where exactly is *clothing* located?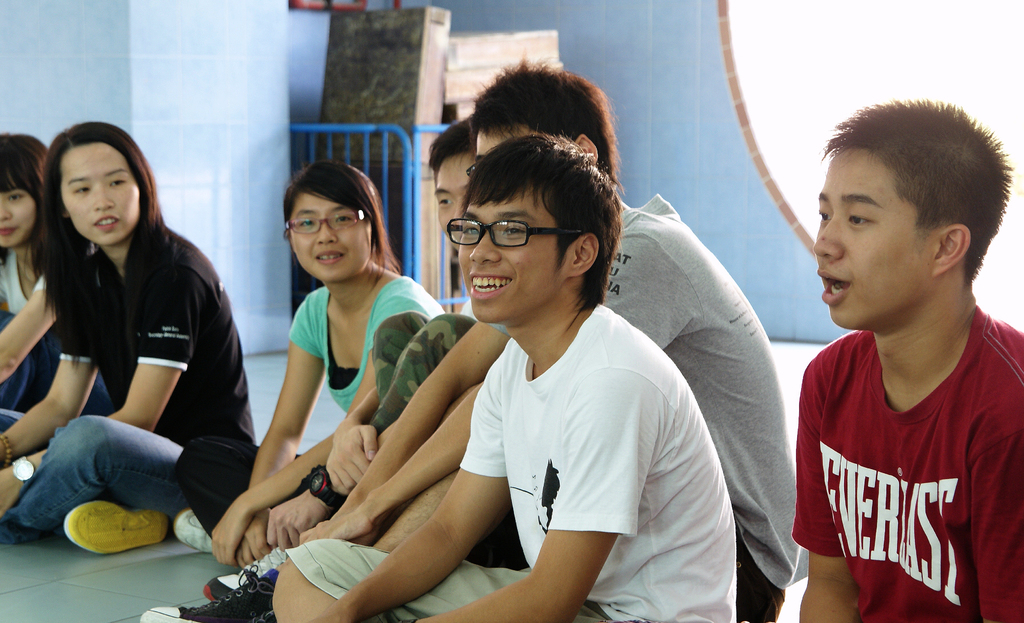
Its bounding box is 790 279 1005 609.
